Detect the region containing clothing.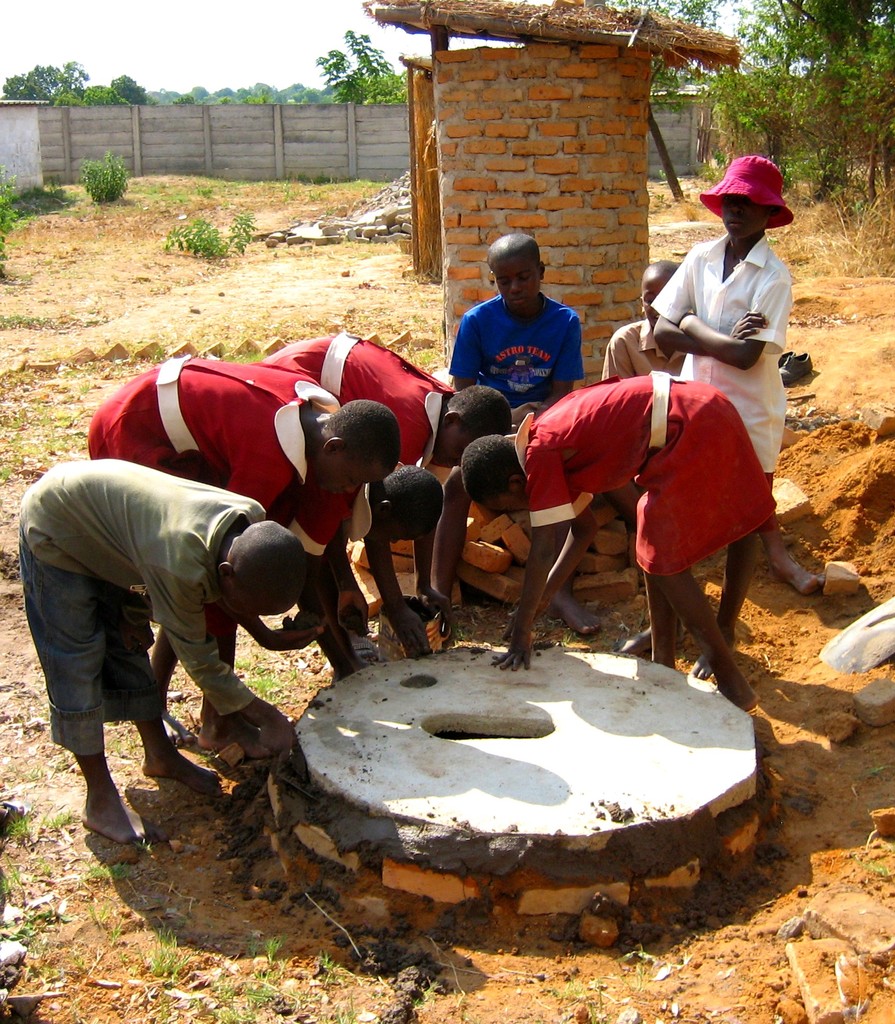
detection(599, 314, 688, 383).
